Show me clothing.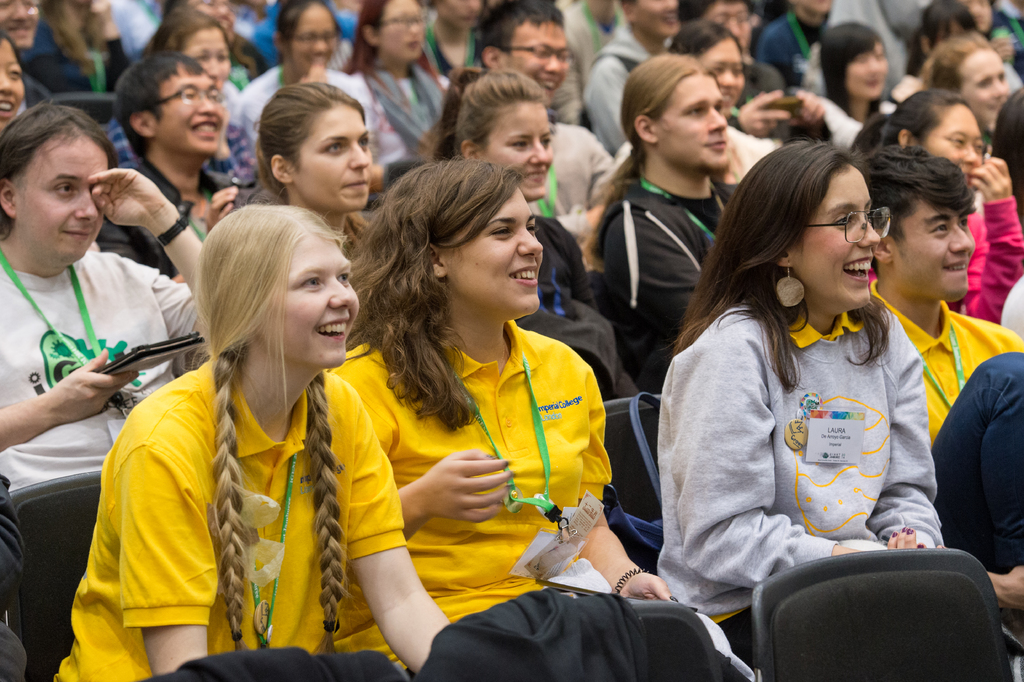
clothing is here: rect(557, 0, 626, 96).
